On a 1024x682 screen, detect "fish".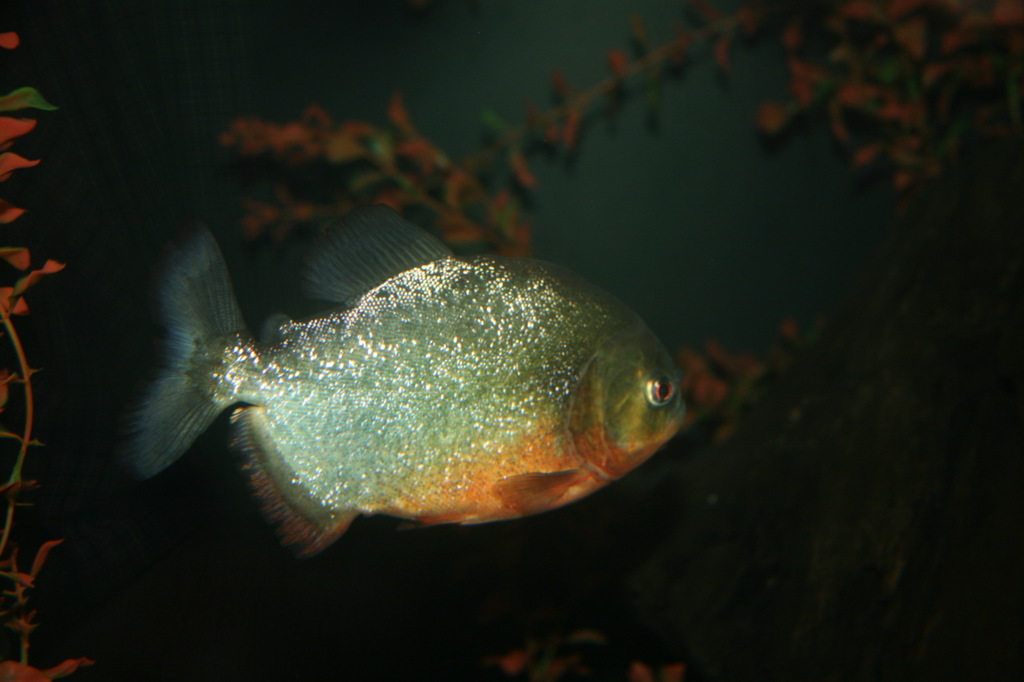
locate(101, 211, 704, 548).
